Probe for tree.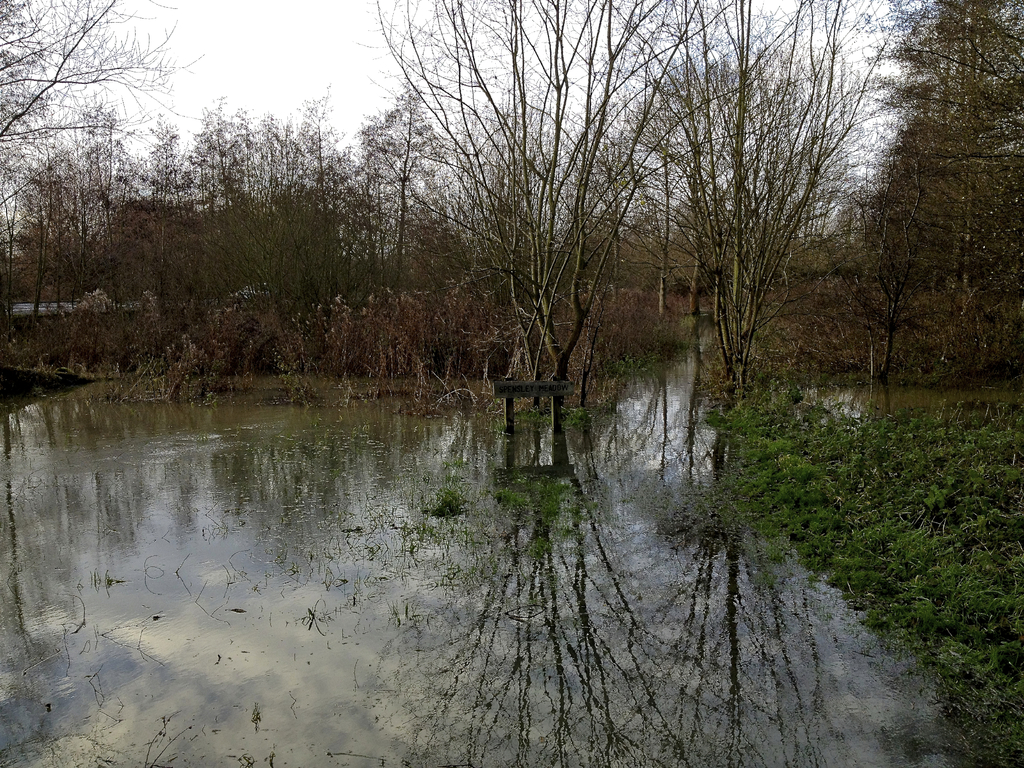
Probe result: [378, 0, 885, 376].
